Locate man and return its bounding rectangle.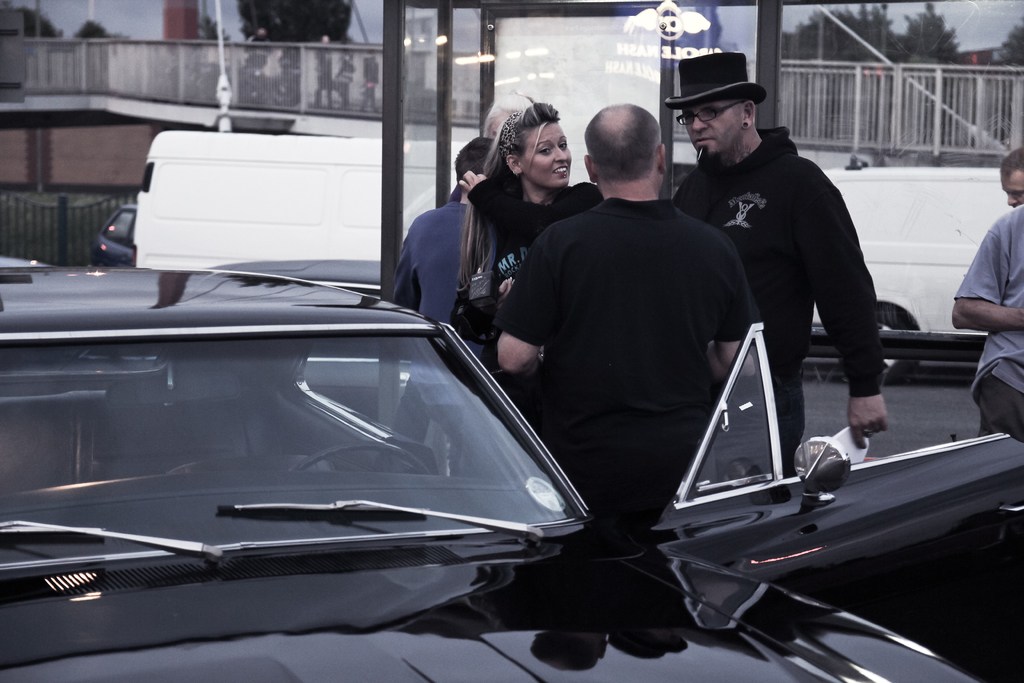
[995, 146, 1023, 209].
